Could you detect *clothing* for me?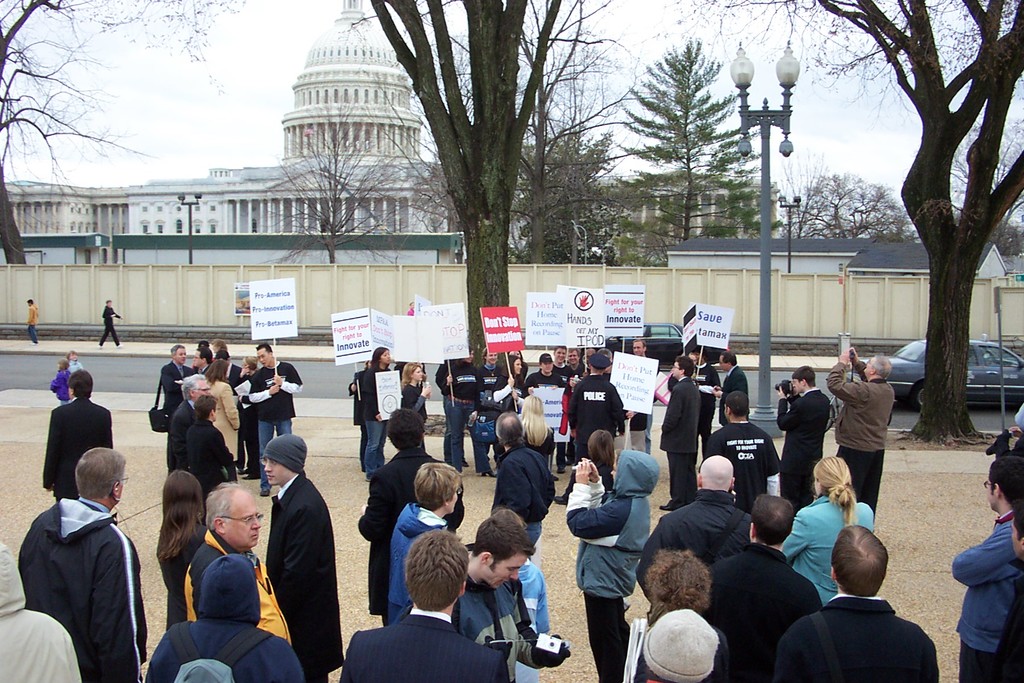
Detection result: 266/469/345/682.
